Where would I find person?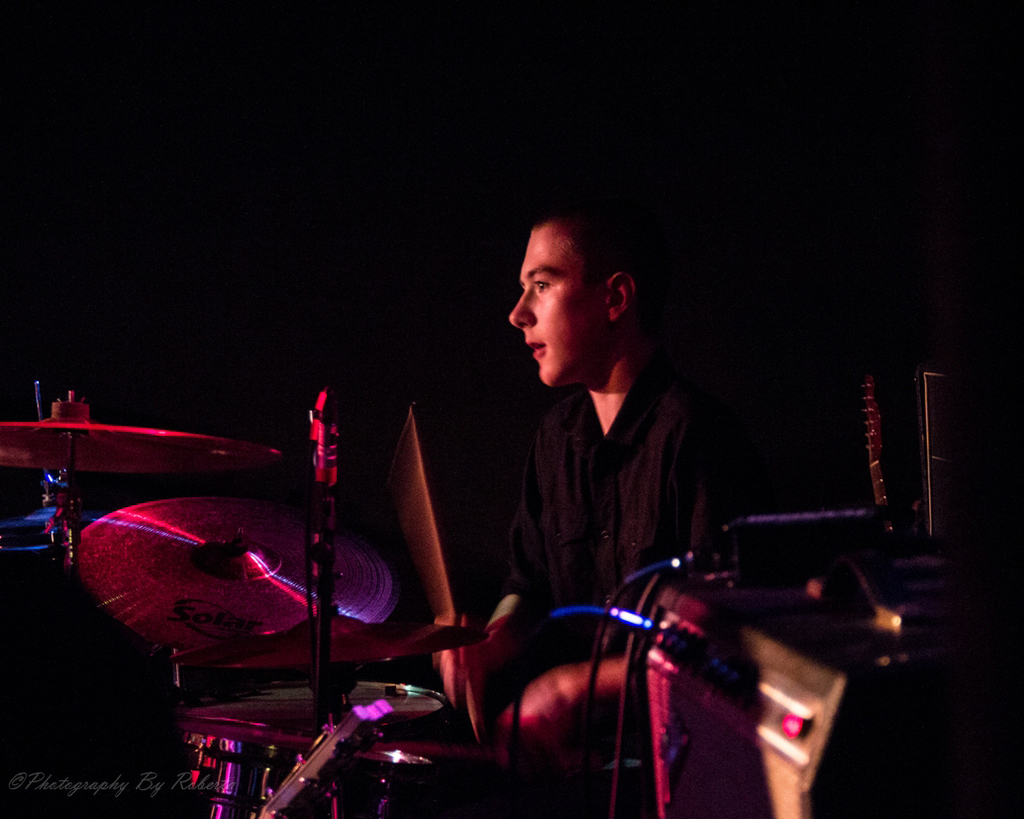
At 490:205:793:732.
